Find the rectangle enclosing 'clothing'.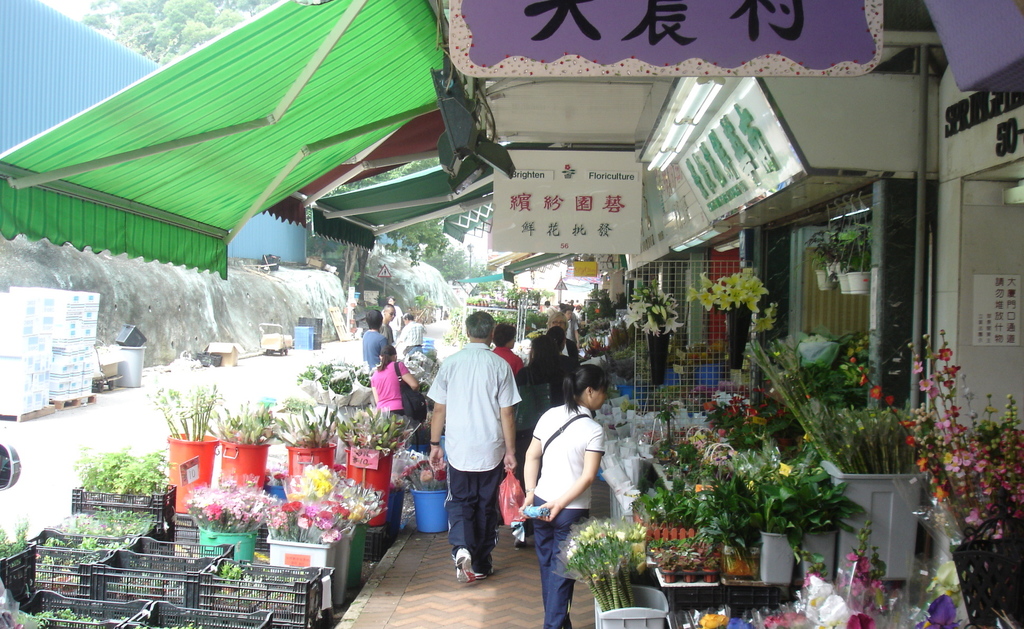
[492,345,523,377].
